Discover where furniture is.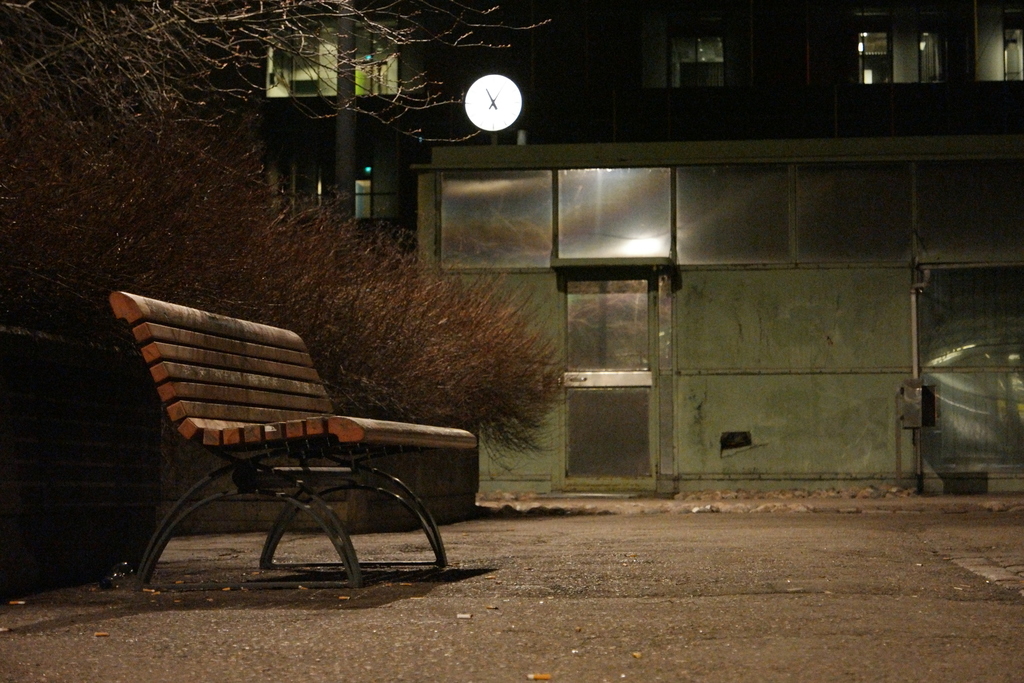
Discovered at pyautogui.locateOnScreen(107, 286, 481, 588).
